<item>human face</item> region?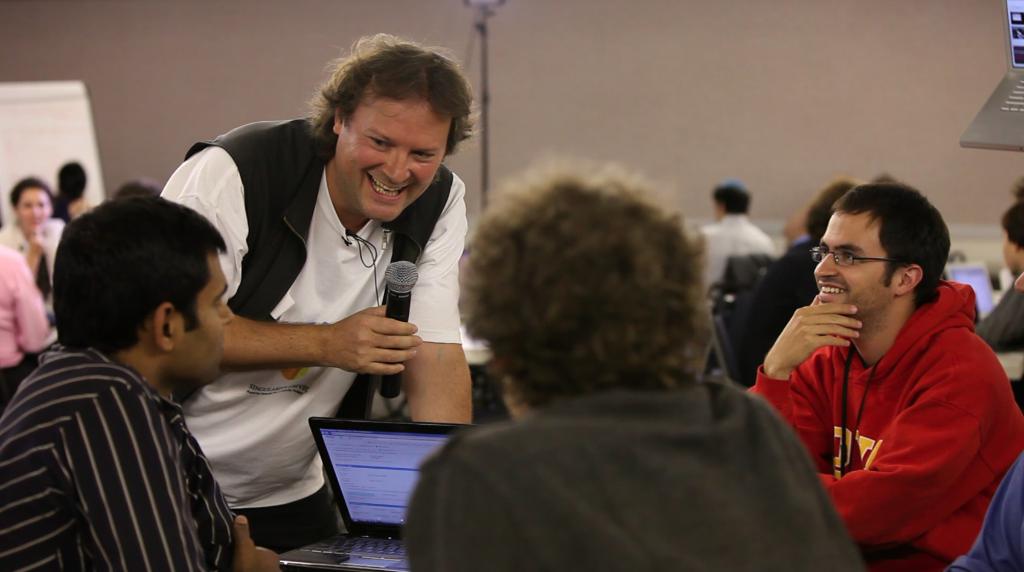
bbox=[172, 250, 235, 387]
